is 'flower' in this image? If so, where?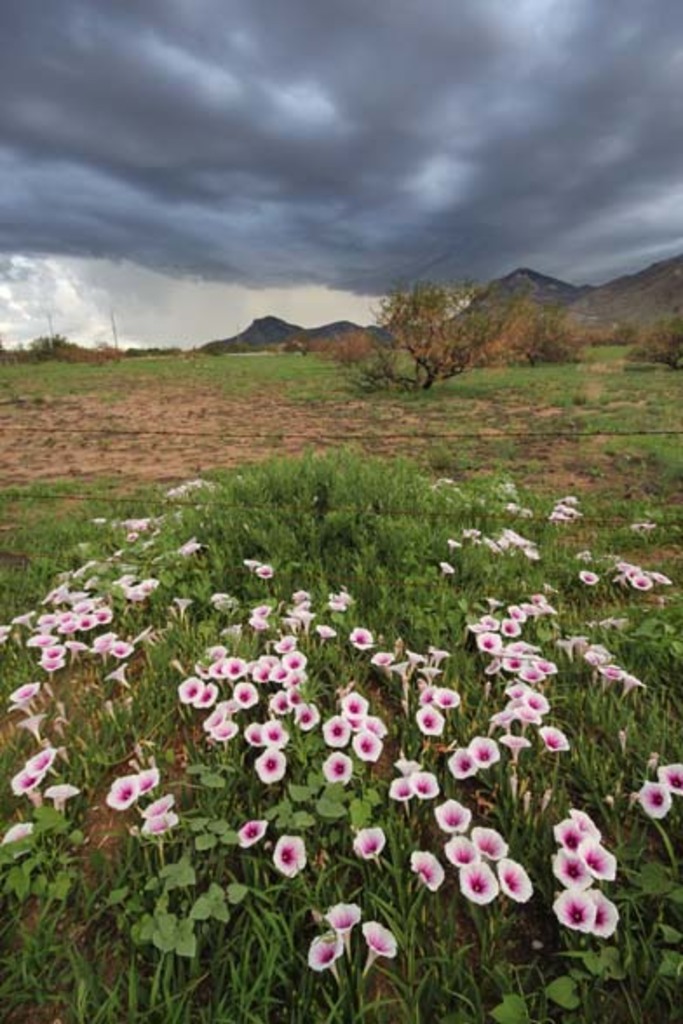
Yes, at l=361, t=920, r=396, b=965.
